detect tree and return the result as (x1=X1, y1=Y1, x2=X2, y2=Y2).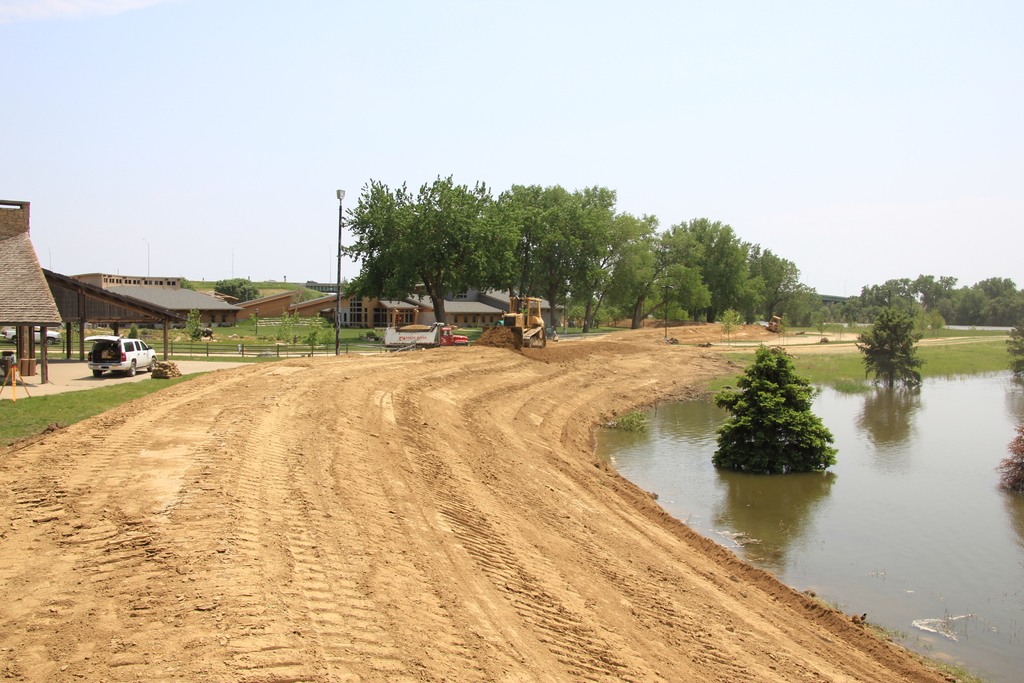
(x1=496, y1=181, x2=551, y2=312).
